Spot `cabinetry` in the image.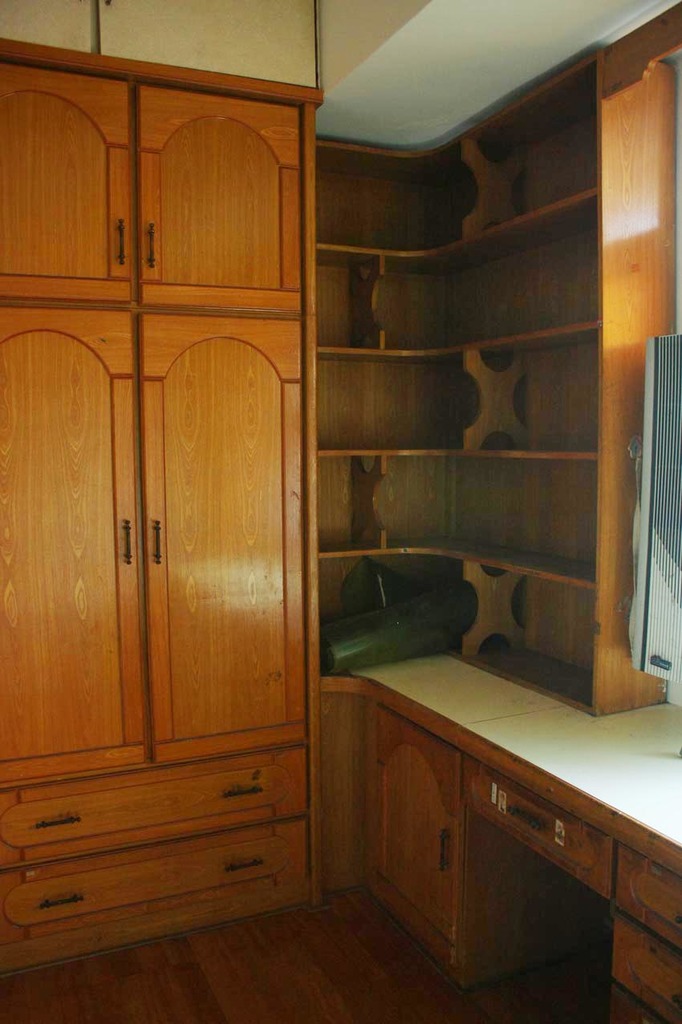
`cabinetry` found at BBox(606, 850, 681, 1022).
